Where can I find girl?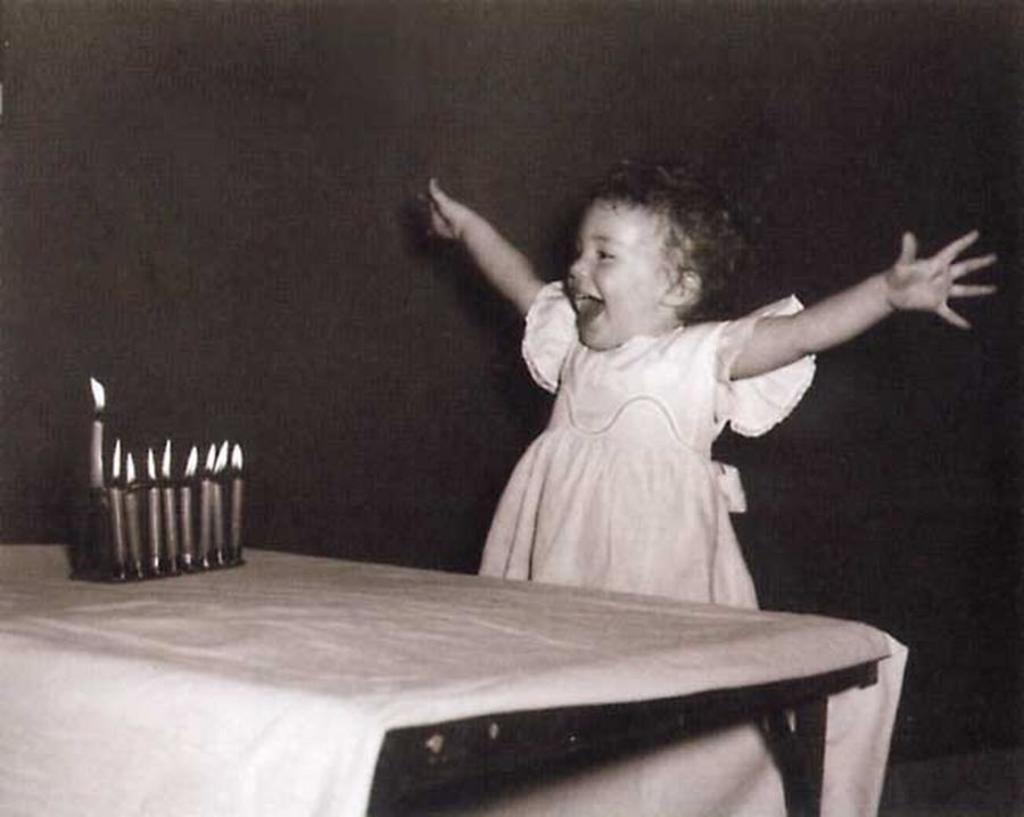
You can find it at rect(415, 178, 998, 614).
